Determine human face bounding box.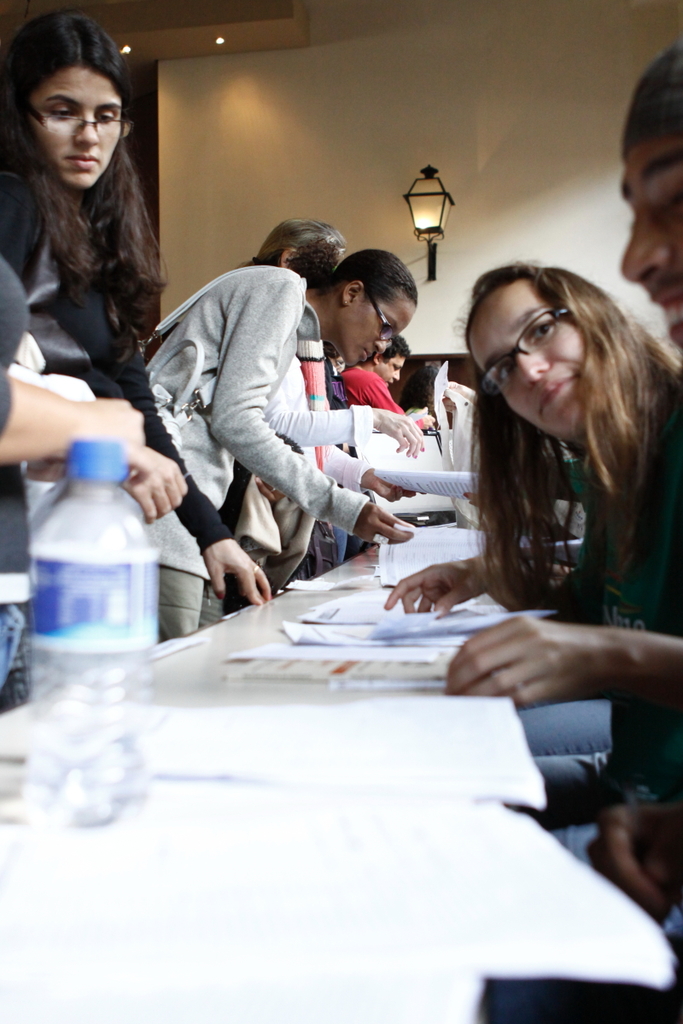
Determined: x1=32, y1=74, x2=126, y2=189.
